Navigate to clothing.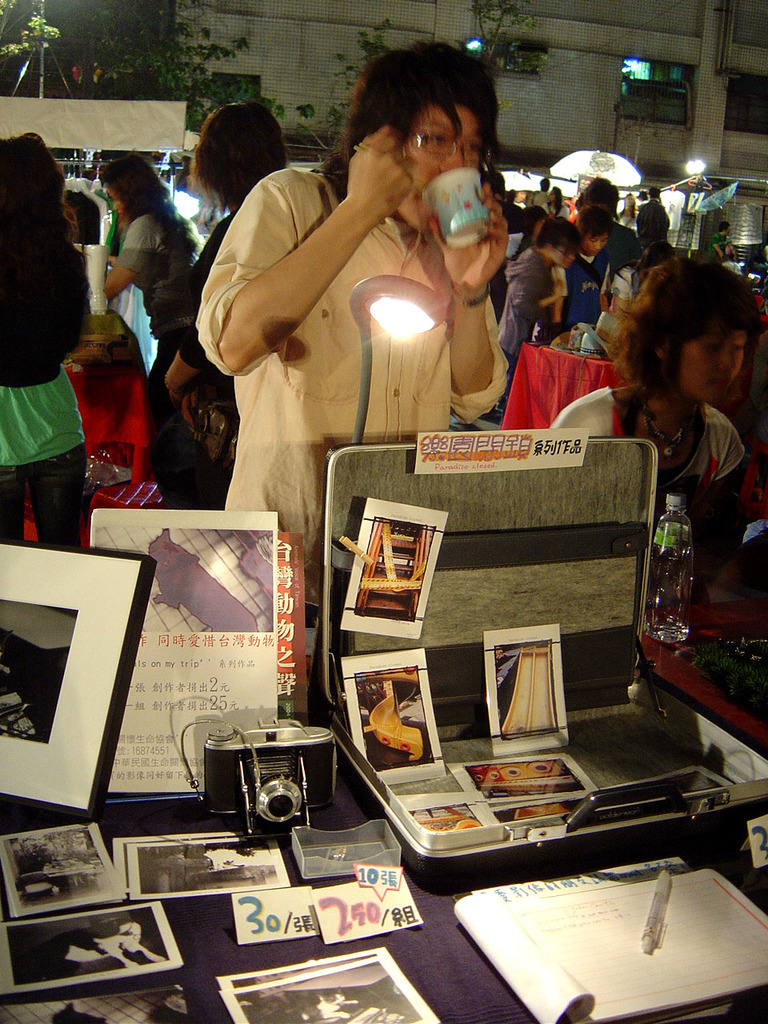
Navigation target: bbox=(508, 250, 568, 362).
